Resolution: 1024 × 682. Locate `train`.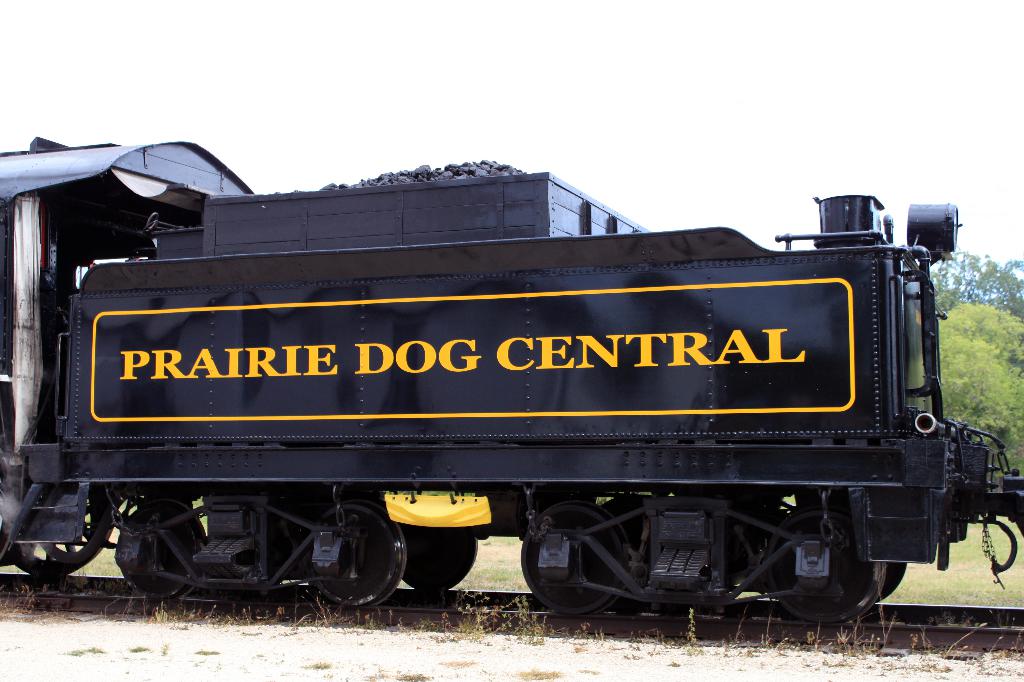
0, 136, 1023, 633.
